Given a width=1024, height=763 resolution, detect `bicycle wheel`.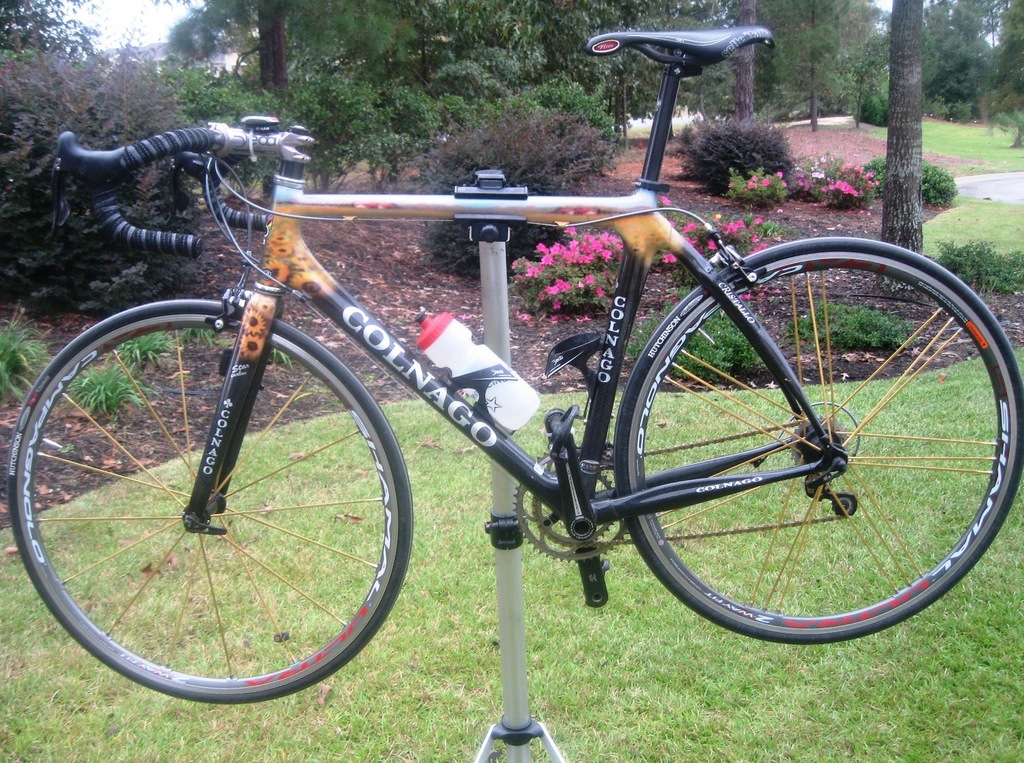
4, 298, 415, 702.
